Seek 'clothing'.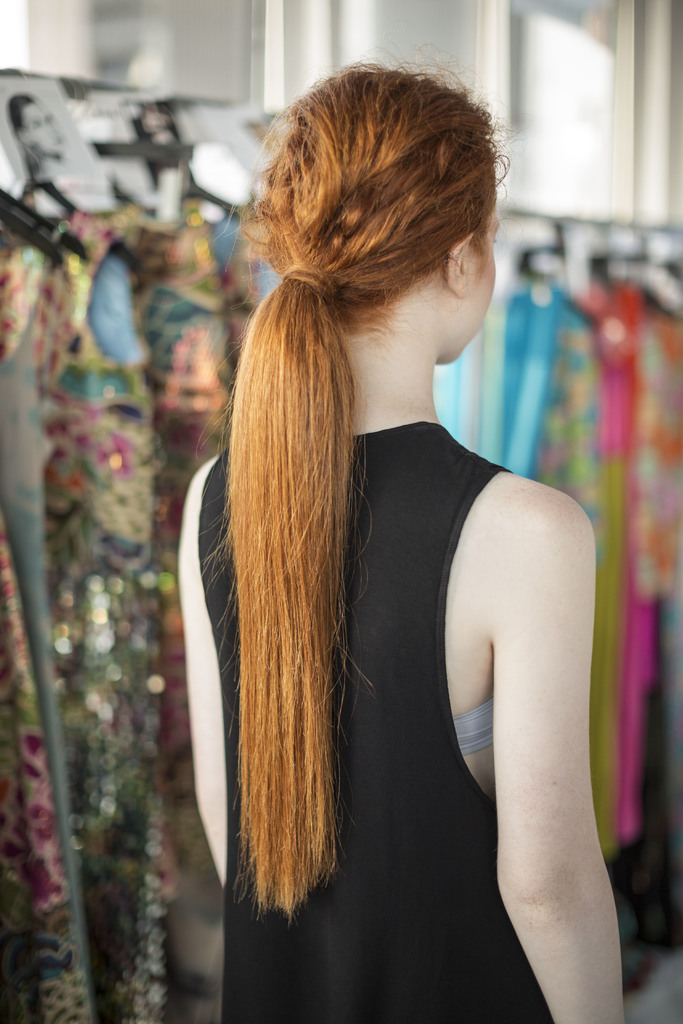
x1=0 y1=182 x2=83 y2=1023.
